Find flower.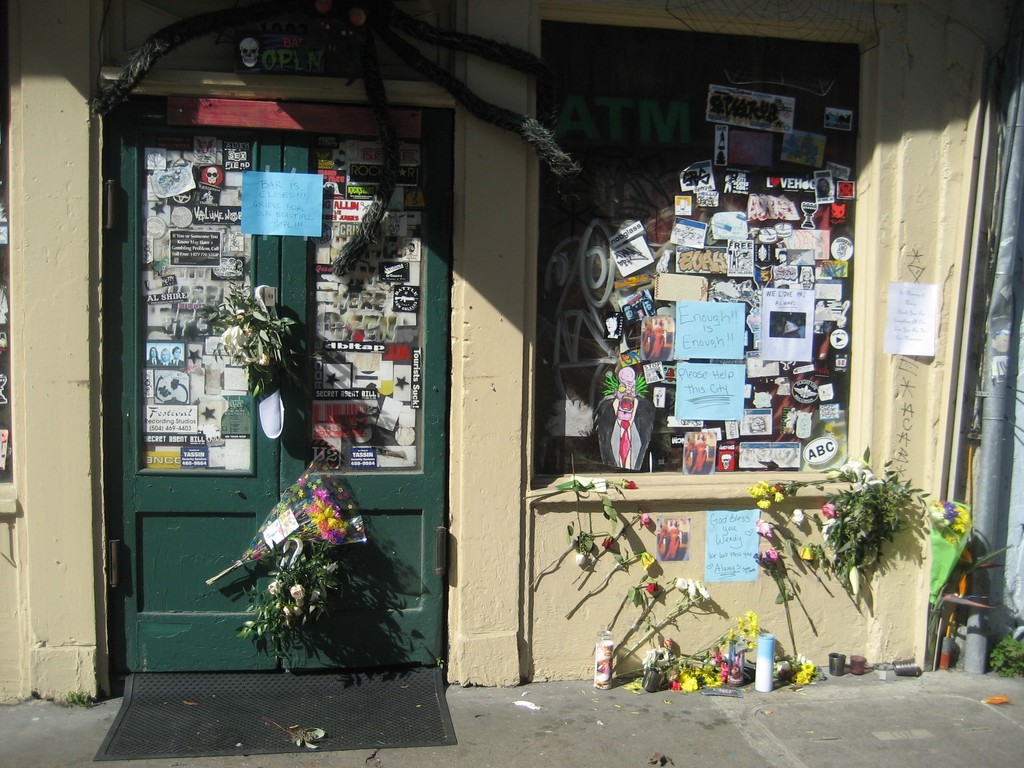
[x1=821, y1=516, x2=837, y2=542].
